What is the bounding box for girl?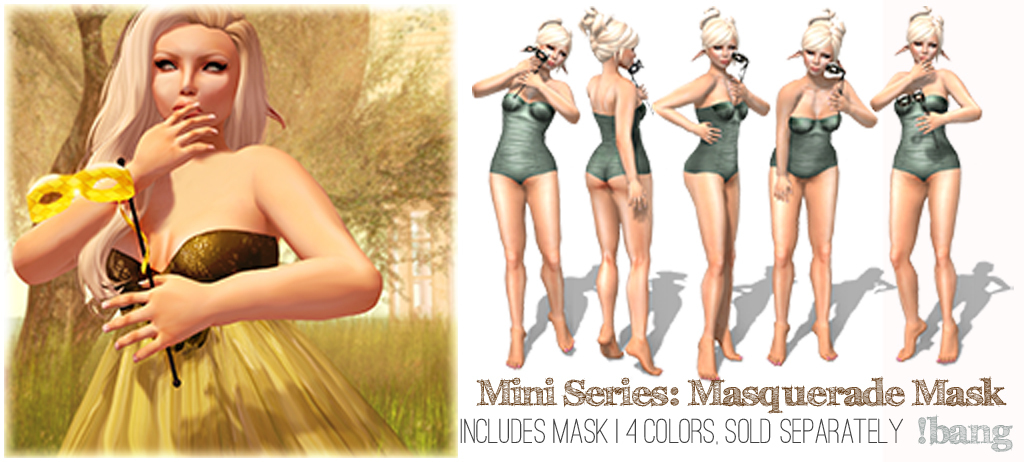
650 14 768 379.
